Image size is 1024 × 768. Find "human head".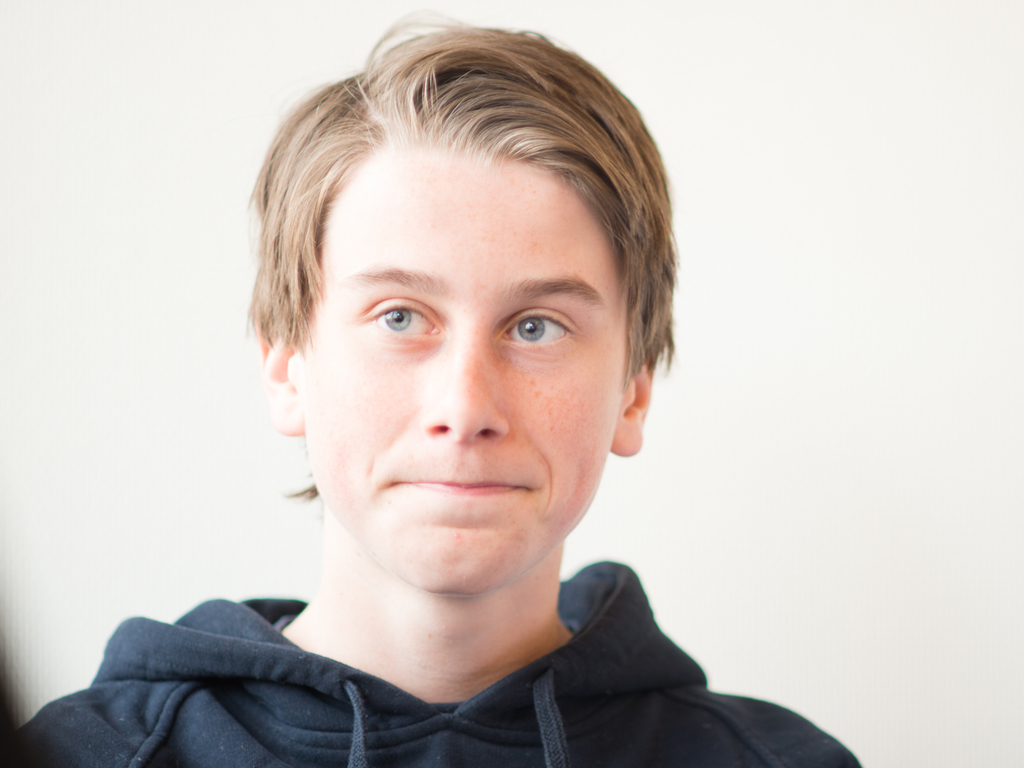
[198,11,698,621].
